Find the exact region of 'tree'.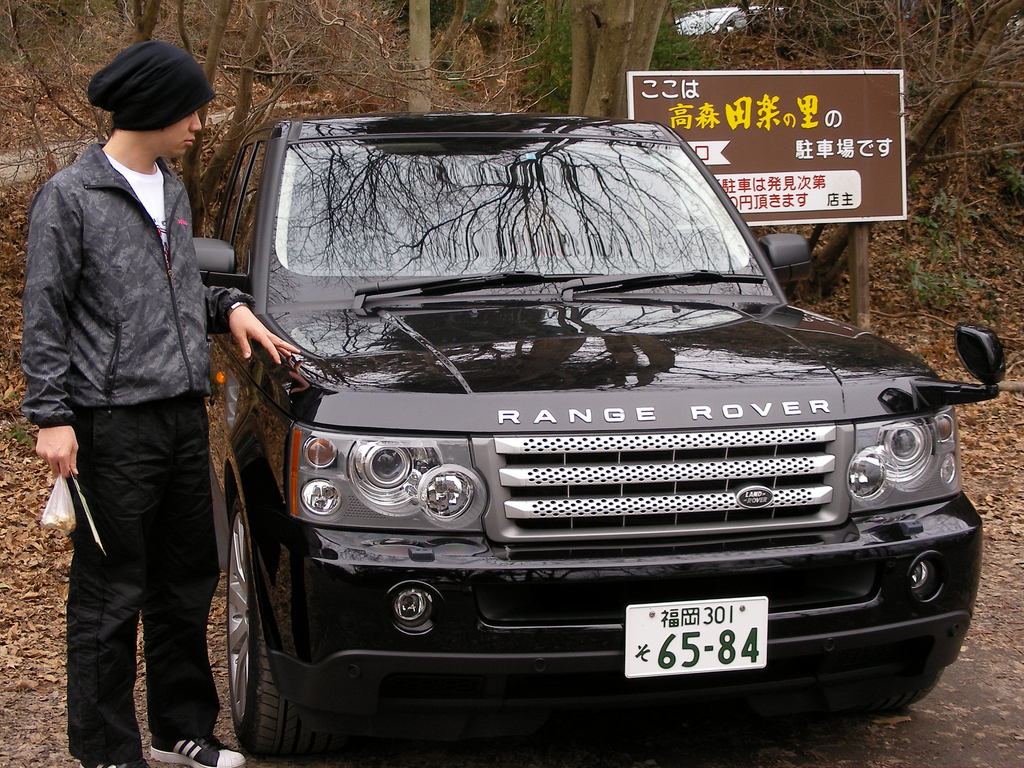
Exact region: x1=394 y1=0 x2=452 y2=110.
